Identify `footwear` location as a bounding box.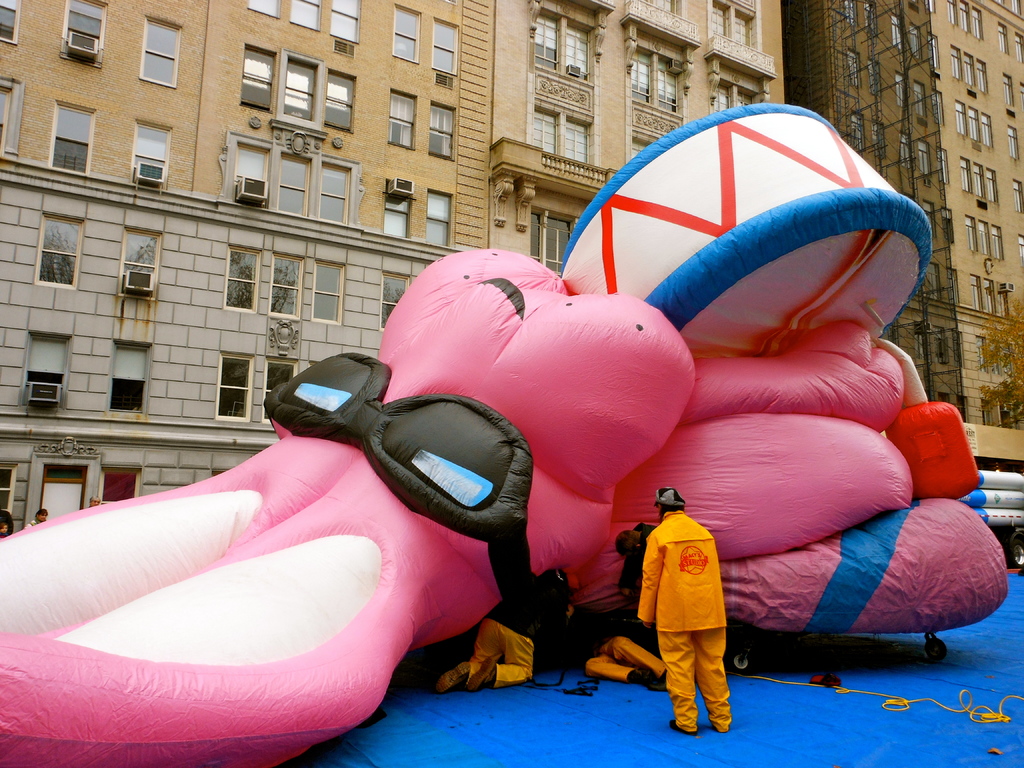
BBox(670, 717, 698, 739).
